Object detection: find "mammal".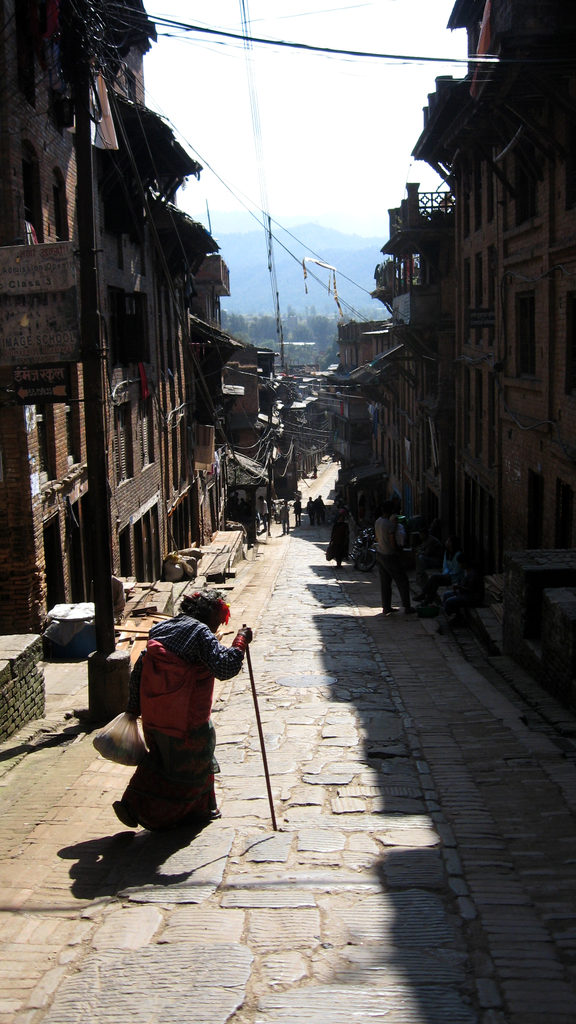
{"x1": 300, "y1": 468, "x2": 308, "y2": 479}.
